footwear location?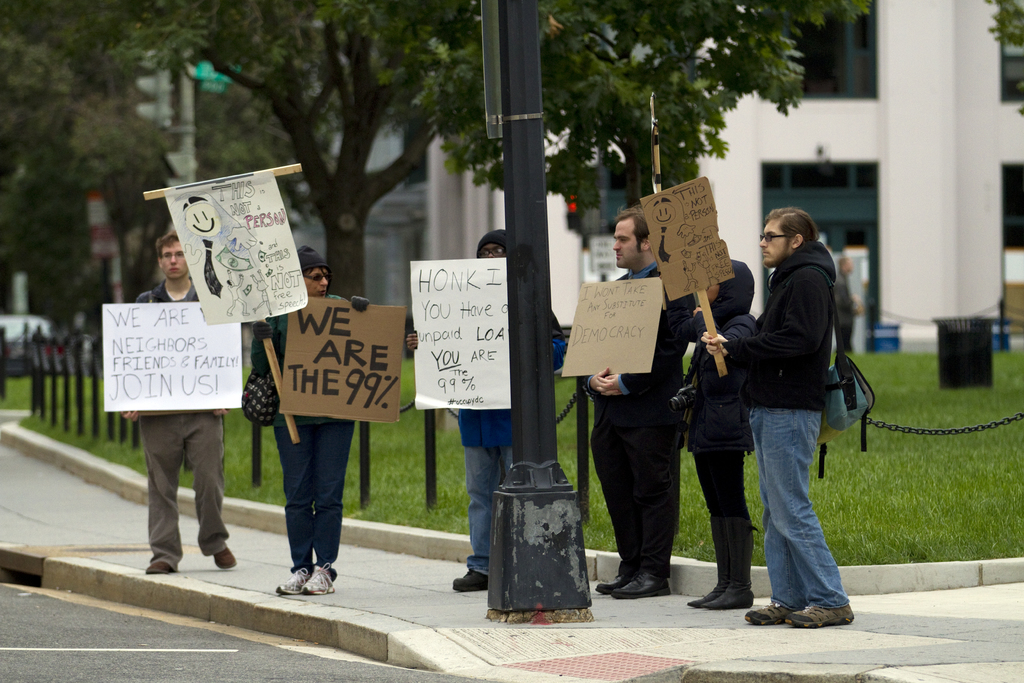
pyautogui.locateOnScreen(211, 545, 235, 567)
